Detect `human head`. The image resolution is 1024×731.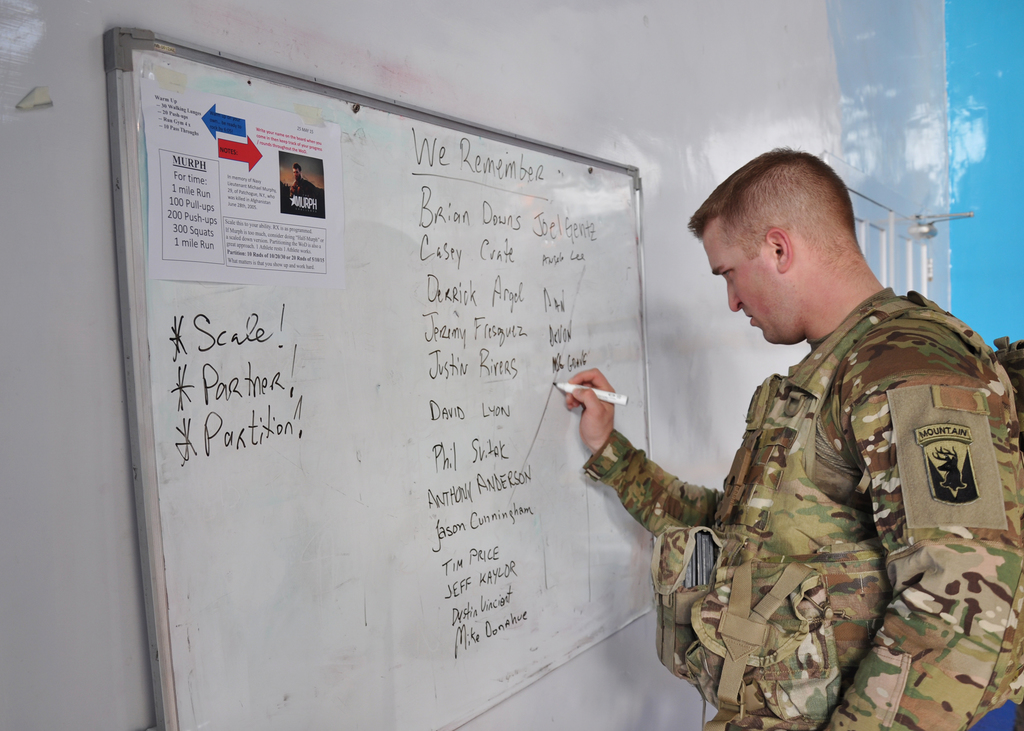
x1=699 y1=152 x2=888 y2=348.
